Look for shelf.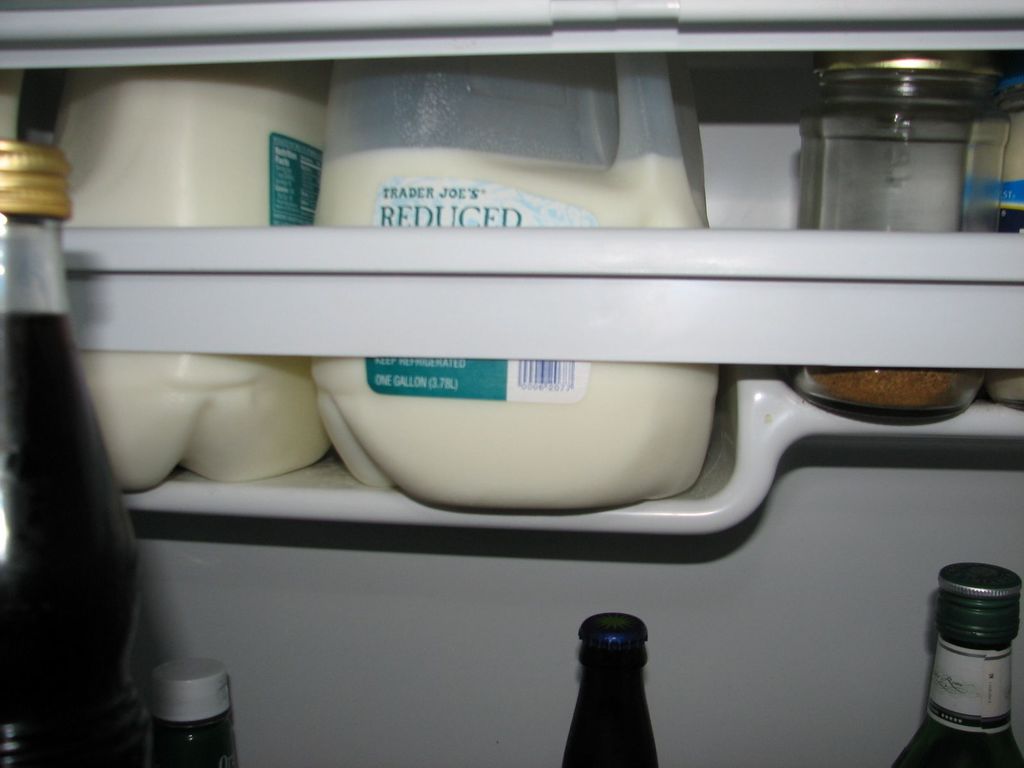
Found: left=127, top=375, right=1023, bottom=767.
